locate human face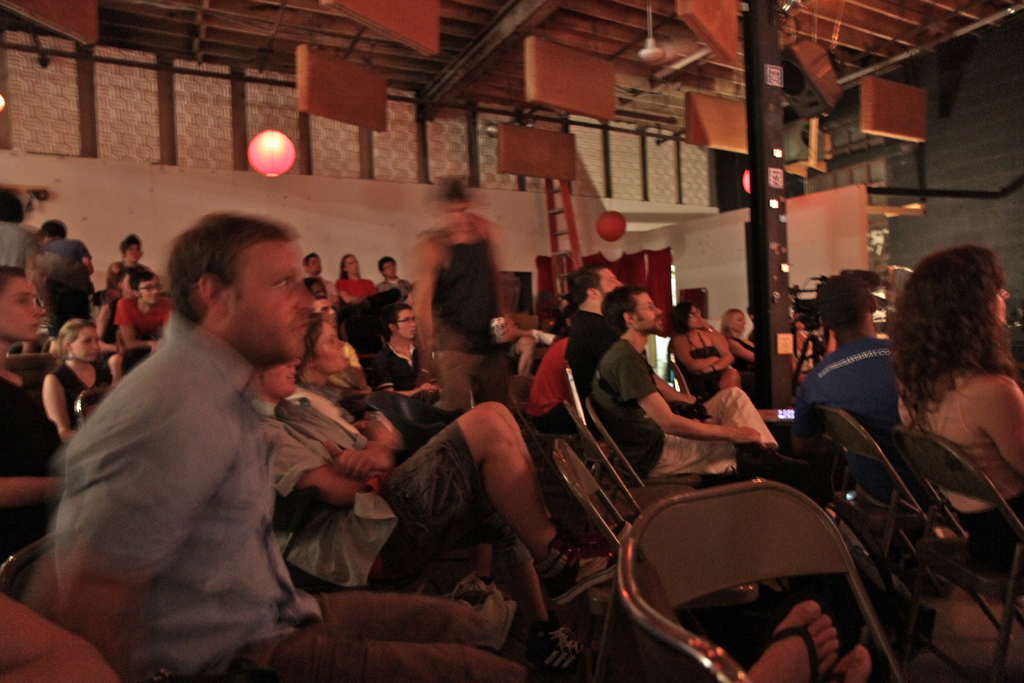
134, 278, 164, 307
